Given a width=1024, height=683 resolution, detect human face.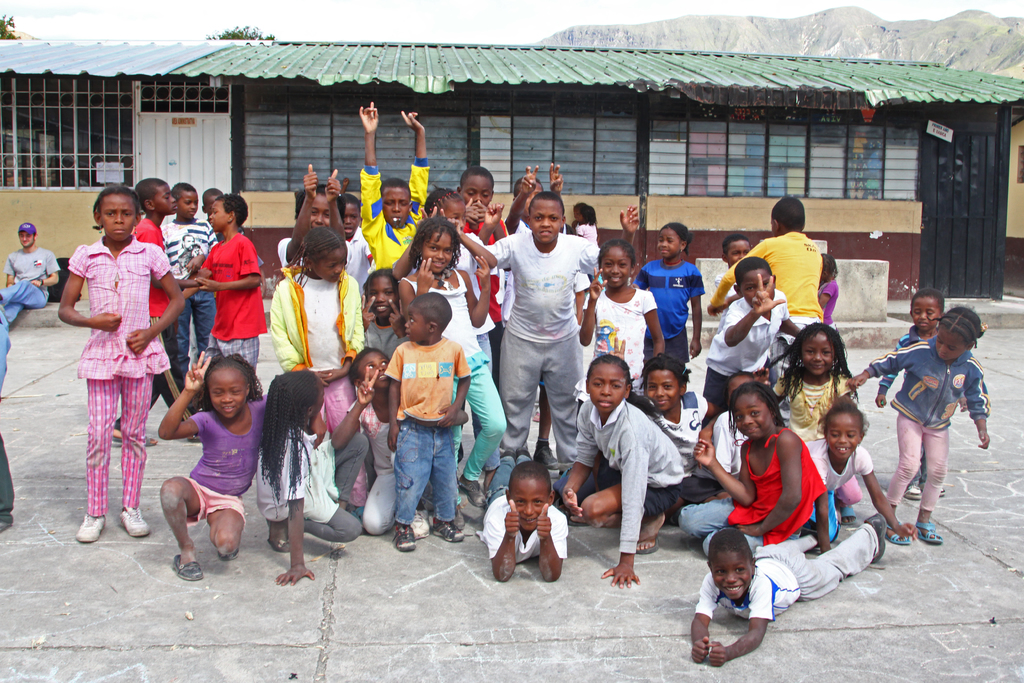
detection(710, 549, 753, 600).
